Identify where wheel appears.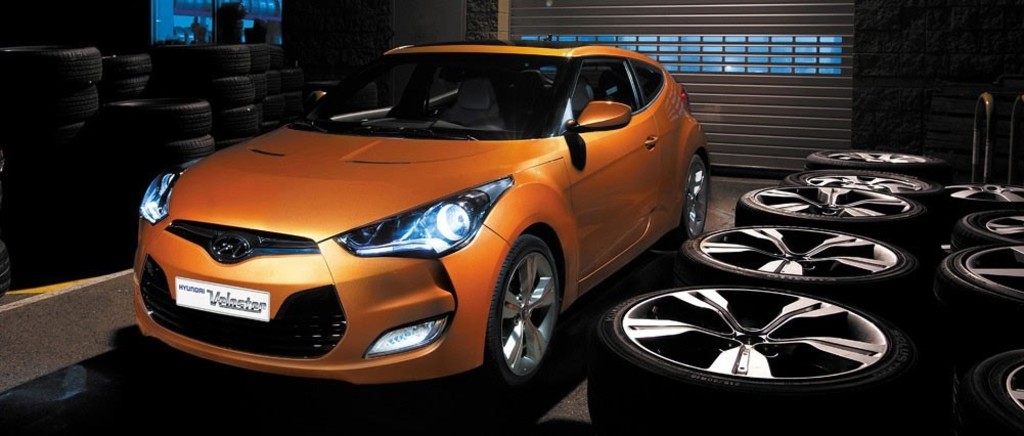
Appears at 382 102 440 121.
